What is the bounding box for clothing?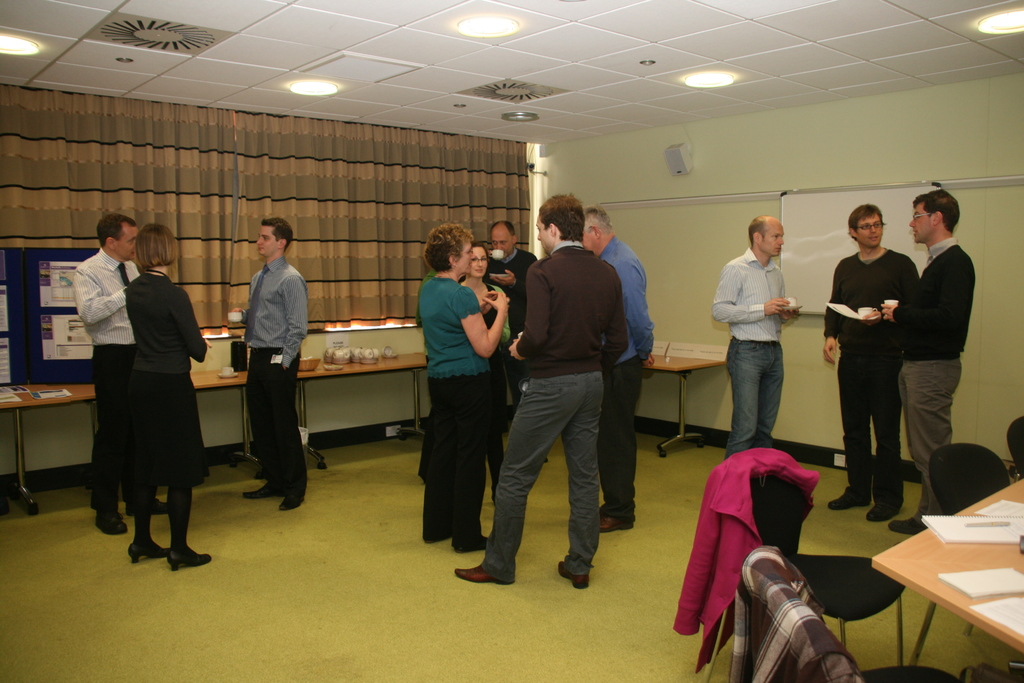
x1=822, y1=254, x2=919, y2=518.
